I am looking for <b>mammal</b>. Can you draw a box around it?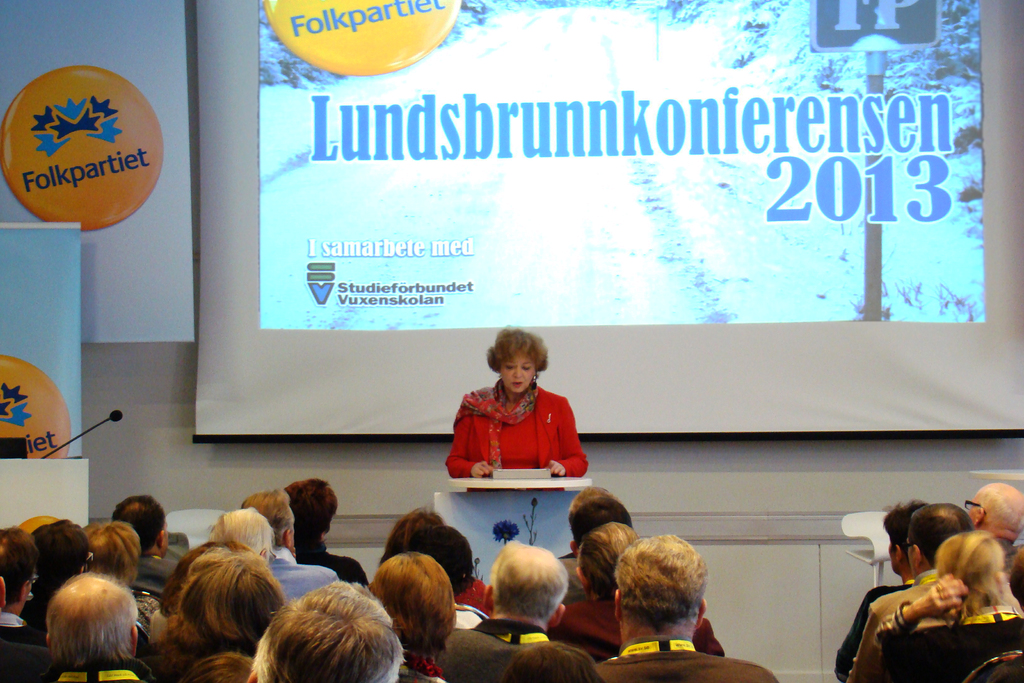
Sure, the bounding box is box(828, 495, 938, 682).
